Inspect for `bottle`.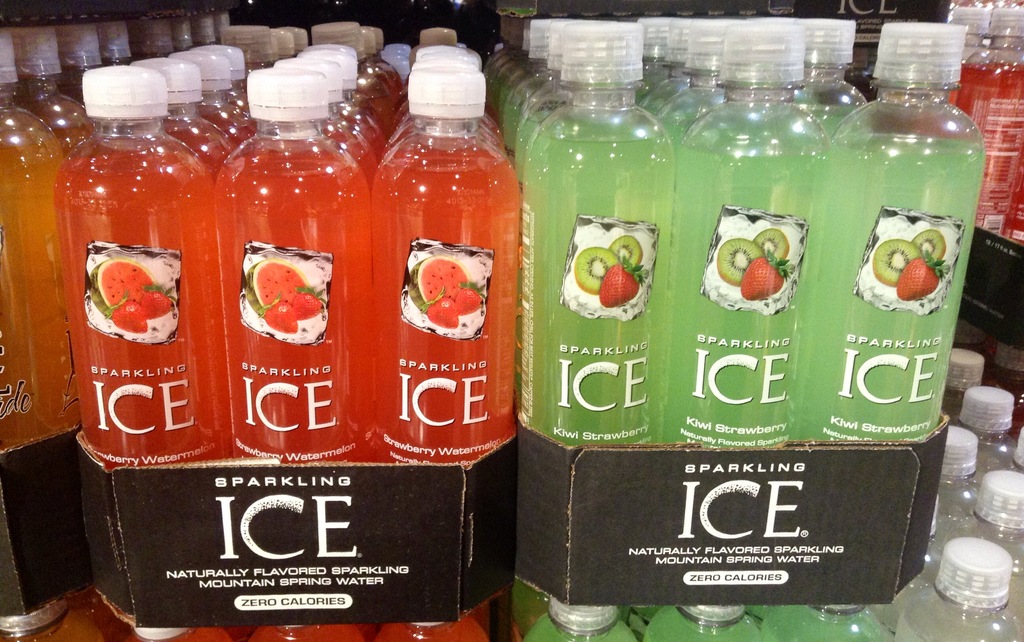
Inspection: (947, 314, 991, 383).
